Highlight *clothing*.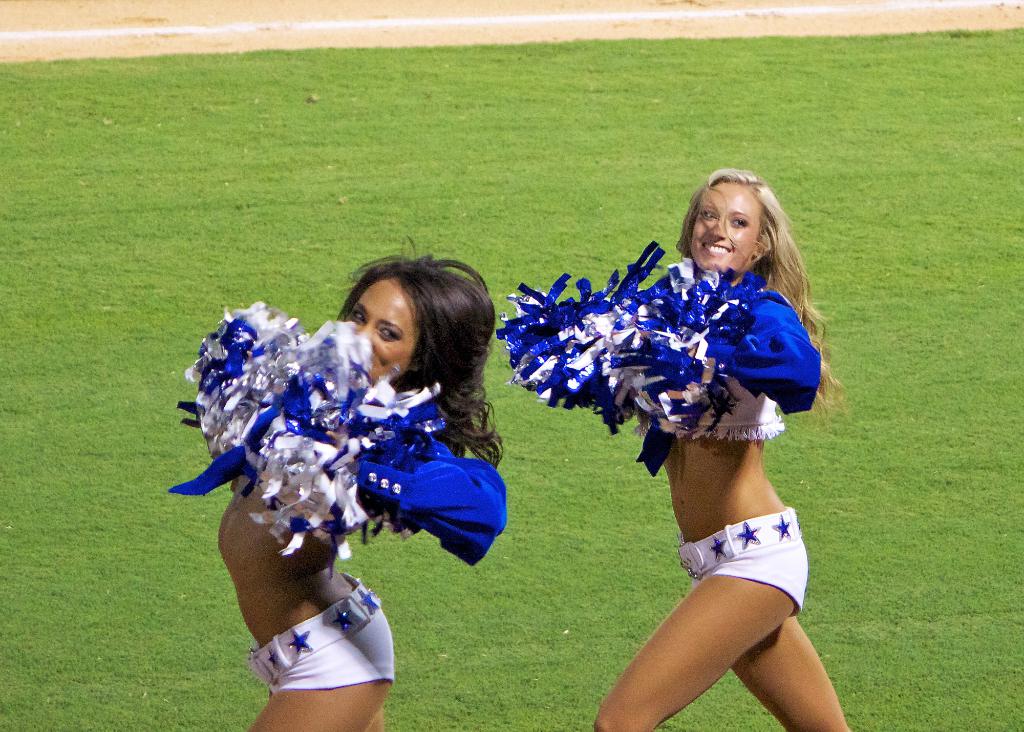
Highlighted region: 230 393 505 565.
